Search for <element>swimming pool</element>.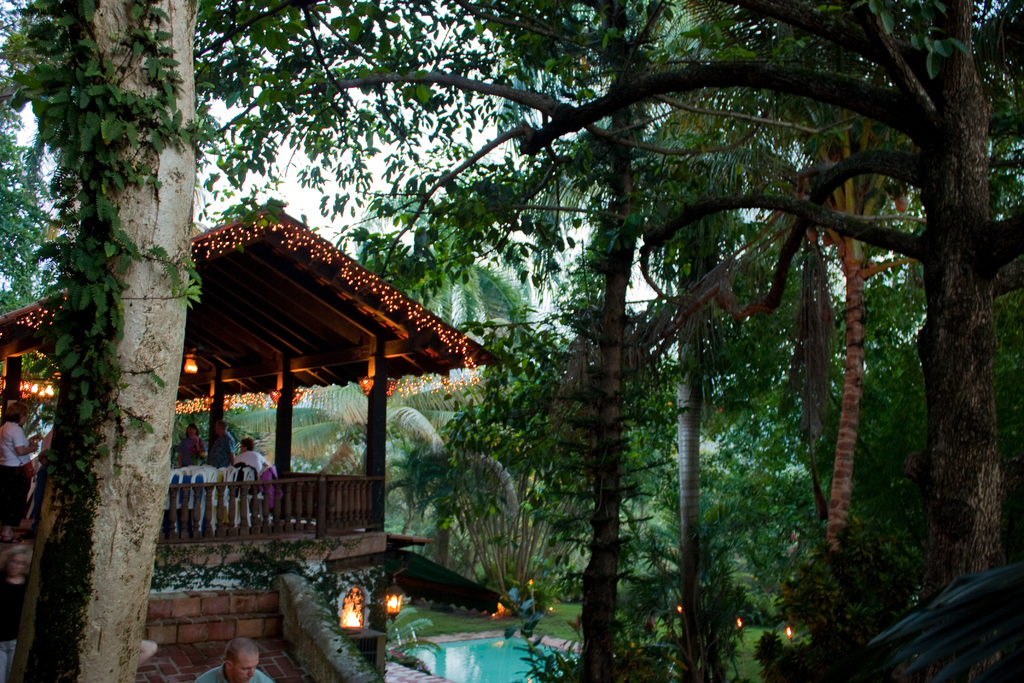
Found at {"x1": 390, "y1": 634, "x2": 579, "y2": 682}.
